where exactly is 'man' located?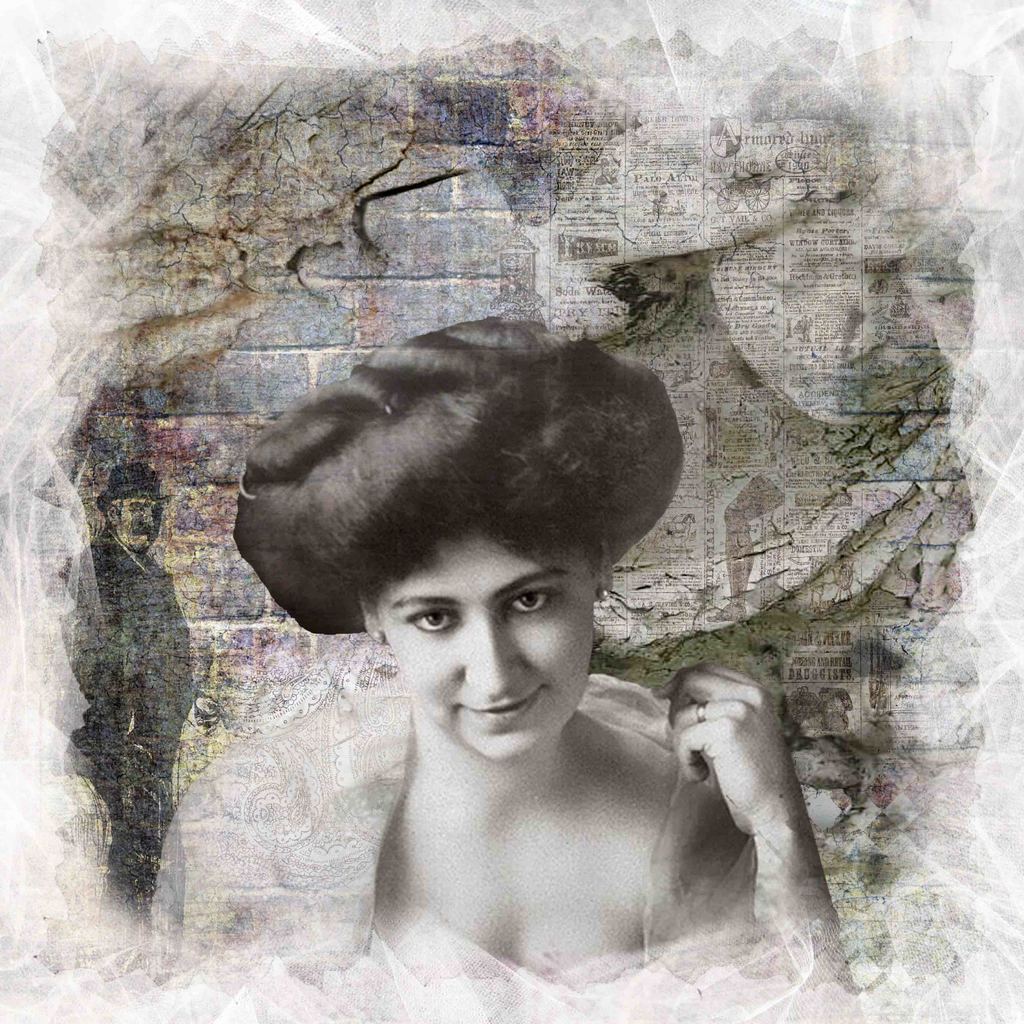
Its bounding box is {"x1": 57, "y1": 461, "x2": 193, "y2": 923}.
